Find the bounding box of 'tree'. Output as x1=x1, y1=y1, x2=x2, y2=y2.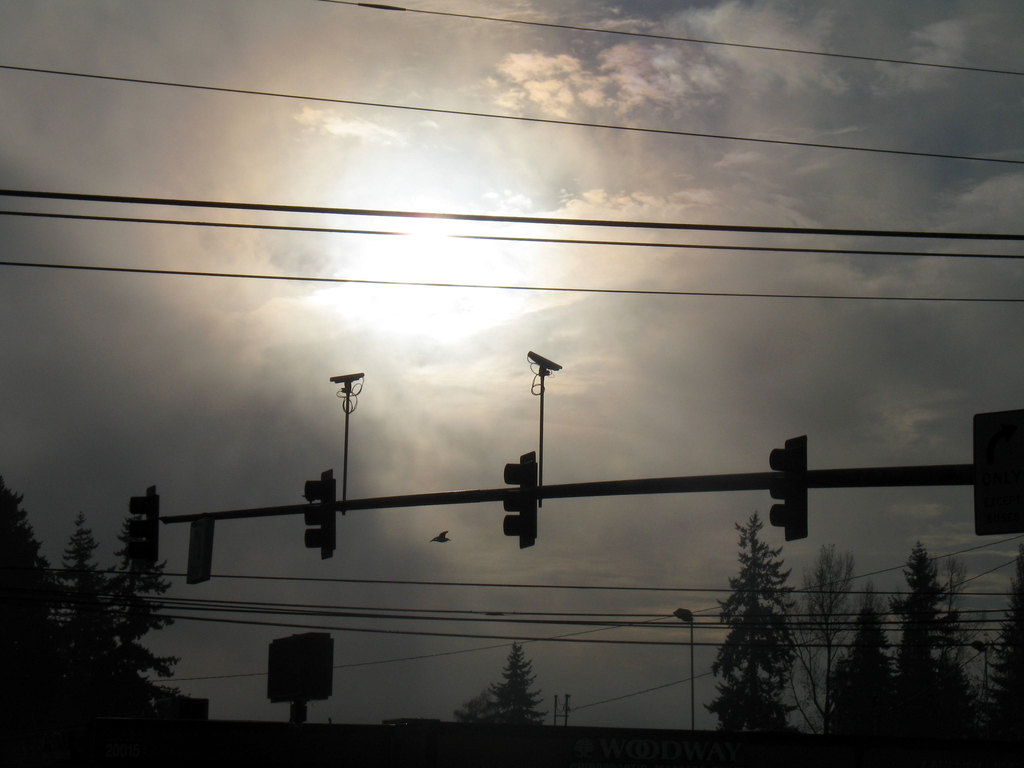
x1=884, y1=525, x2=968, y2=767.
